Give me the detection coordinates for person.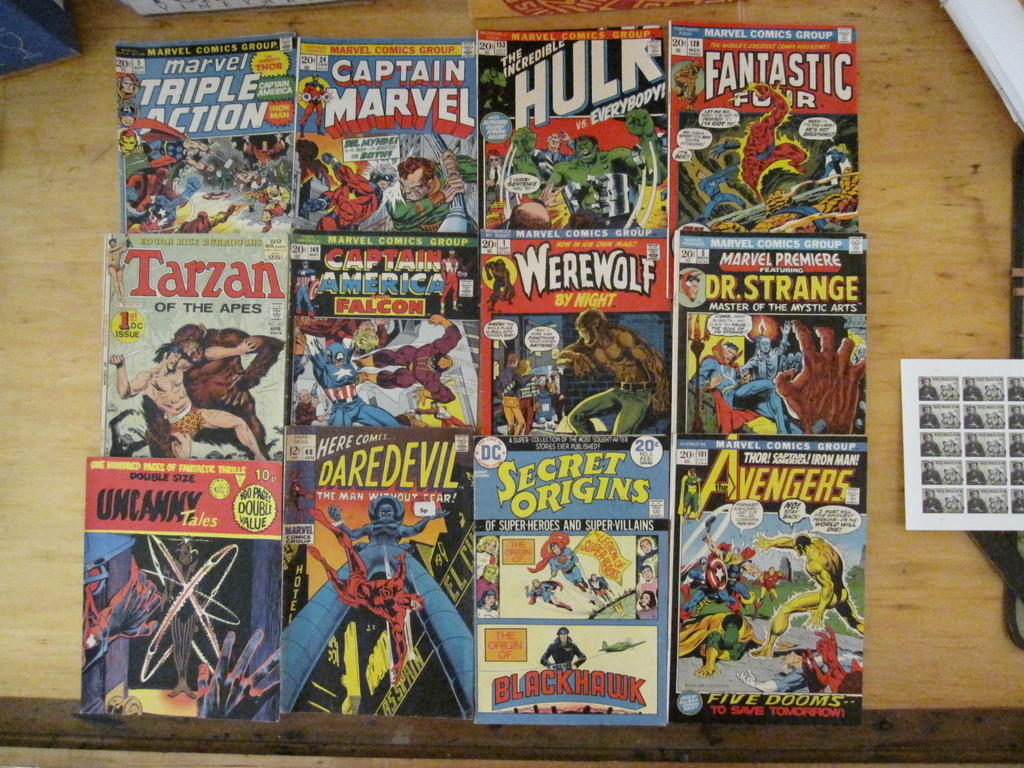
(left=995, top=438, right=1003, bottom=455).
